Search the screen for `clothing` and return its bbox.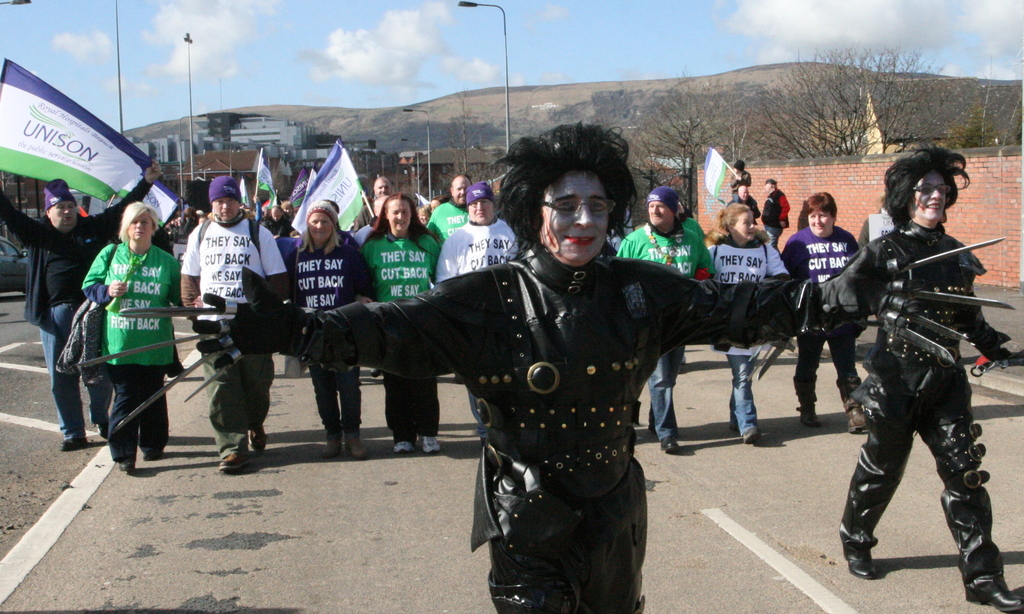
Found: bbox(730, 168, 750, 191).
